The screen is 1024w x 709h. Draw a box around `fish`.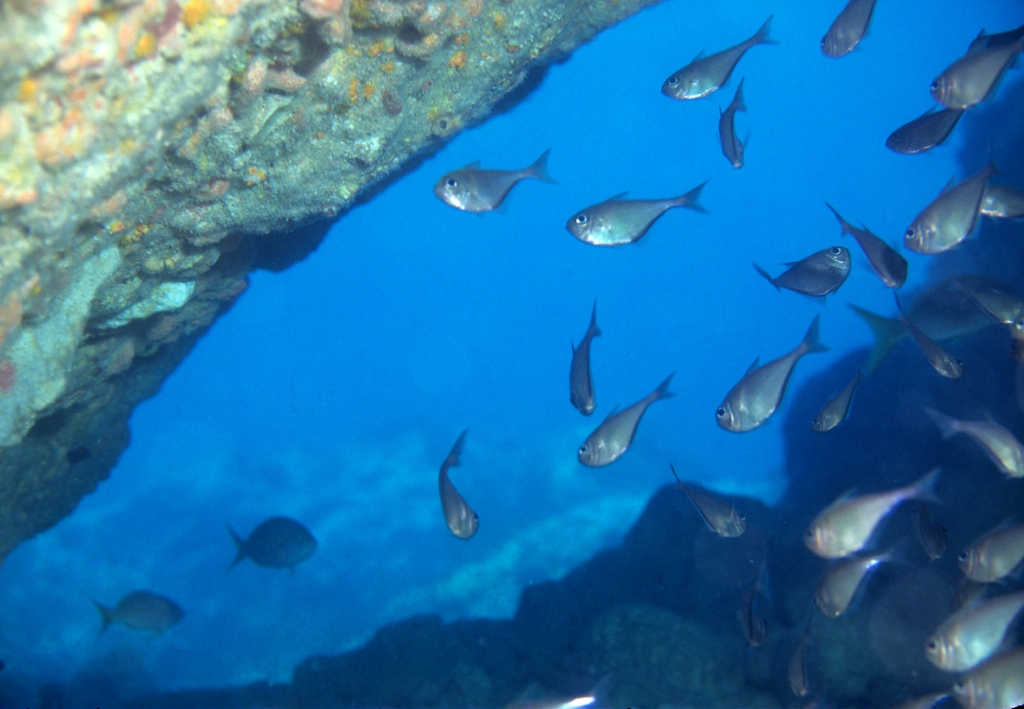
bbox(948, 649, 1023, 708).
